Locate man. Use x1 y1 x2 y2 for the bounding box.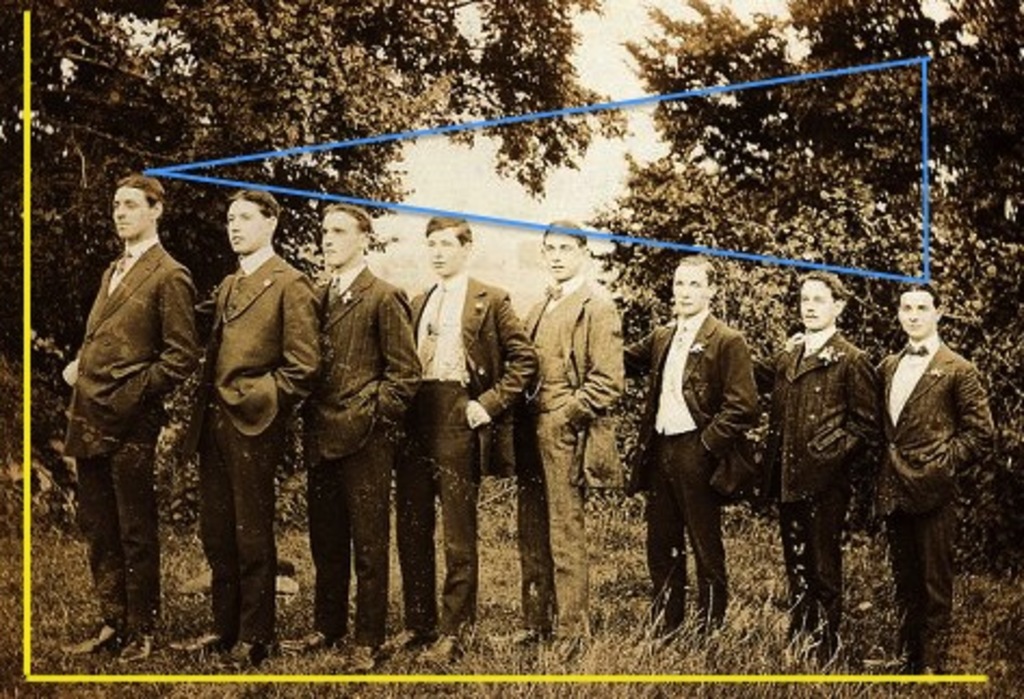
617 247 760 651.
